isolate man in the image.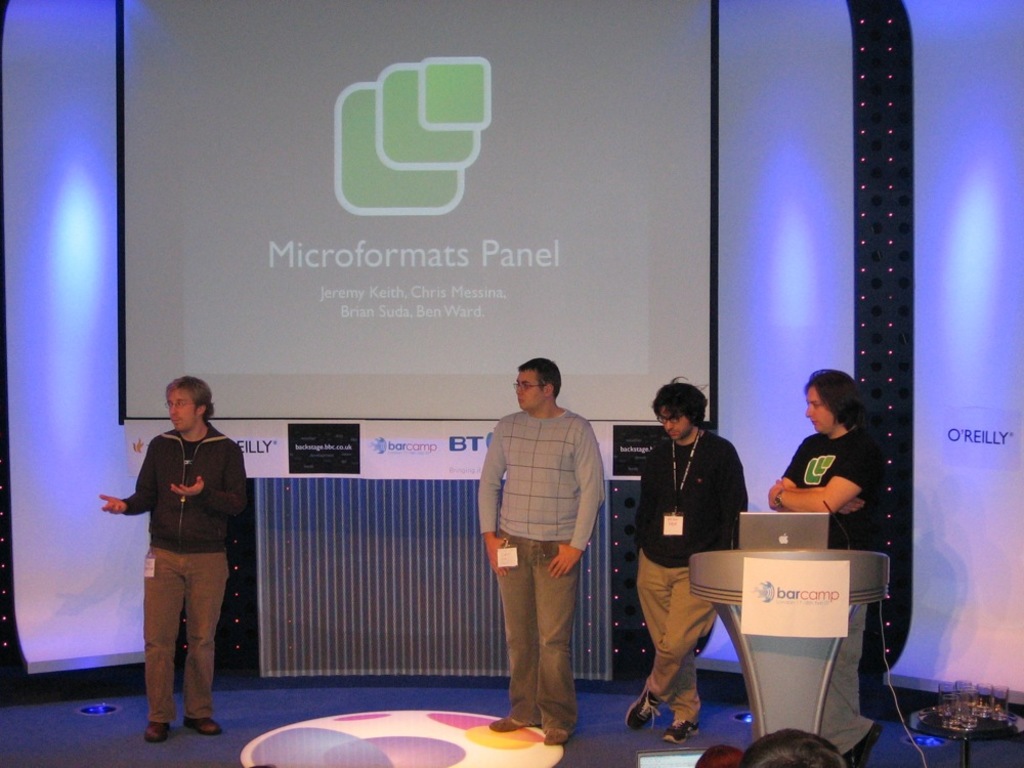
Isolated region: detection(738, 729, 843, 767).
